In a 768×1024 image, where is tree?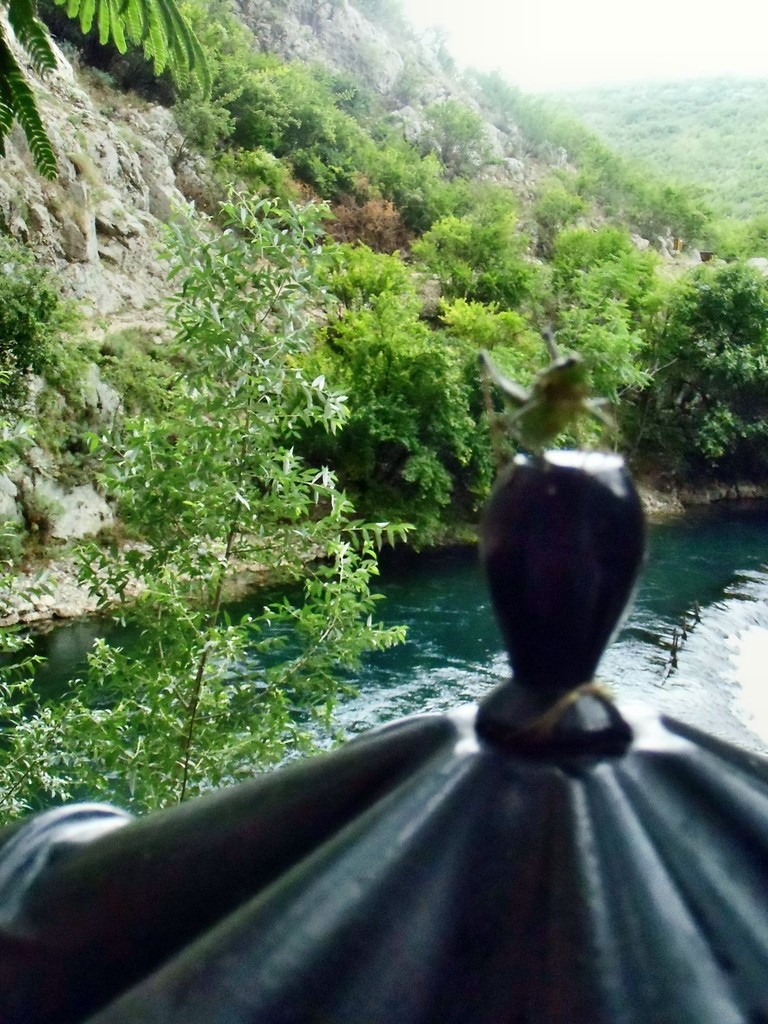
<box>47,229,429,774</box>.
